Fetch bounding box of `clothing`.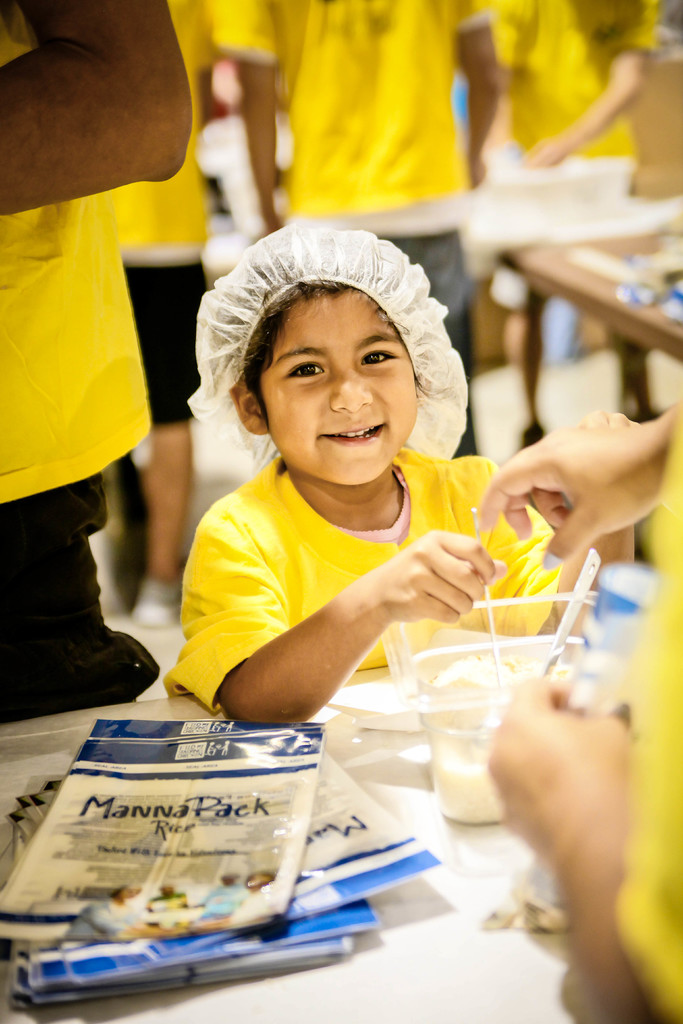
Bbox: box=[0, 0, 160, 741].
